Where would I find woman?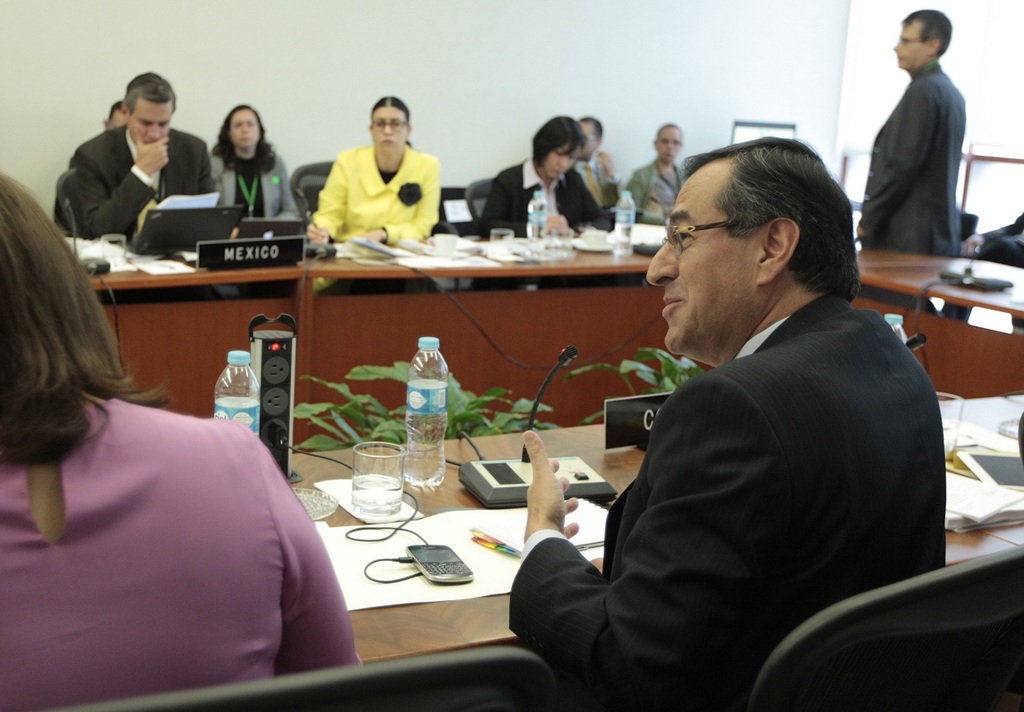
At 11/156/301/689.
